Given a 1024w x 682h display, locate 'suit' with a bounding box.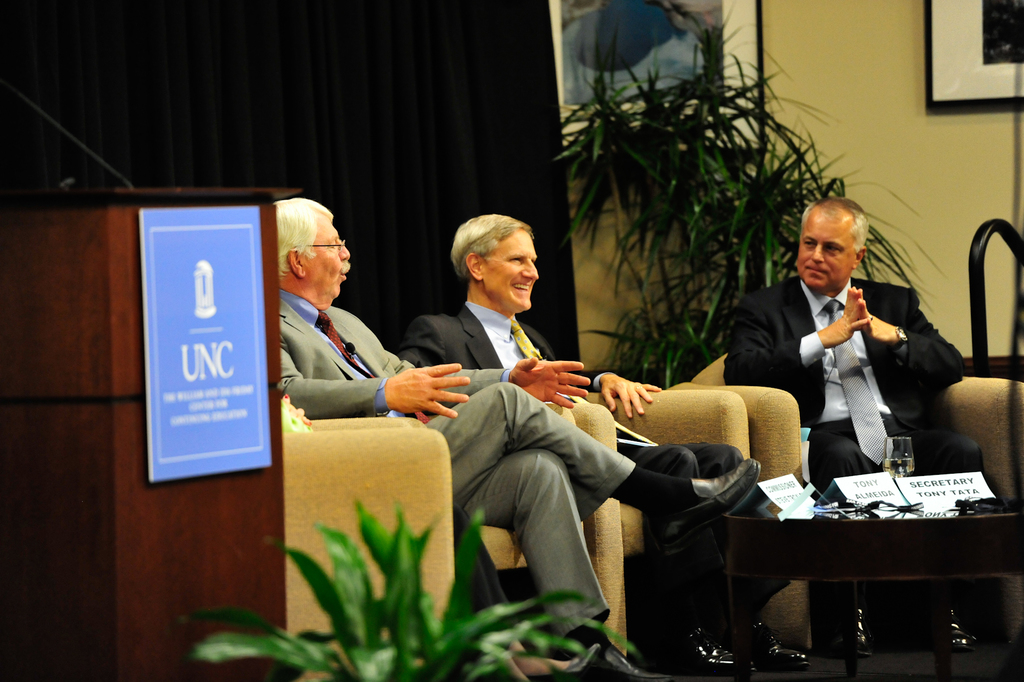
Located: 394:300:791:637.
